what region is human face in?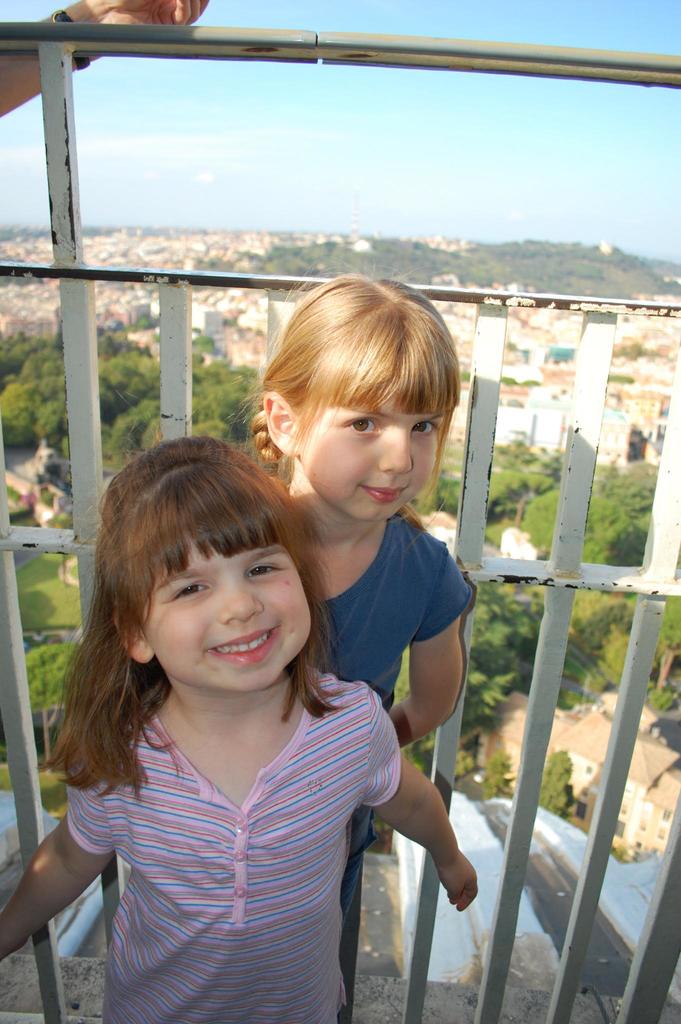
locate(140, 509, 307, 689).
